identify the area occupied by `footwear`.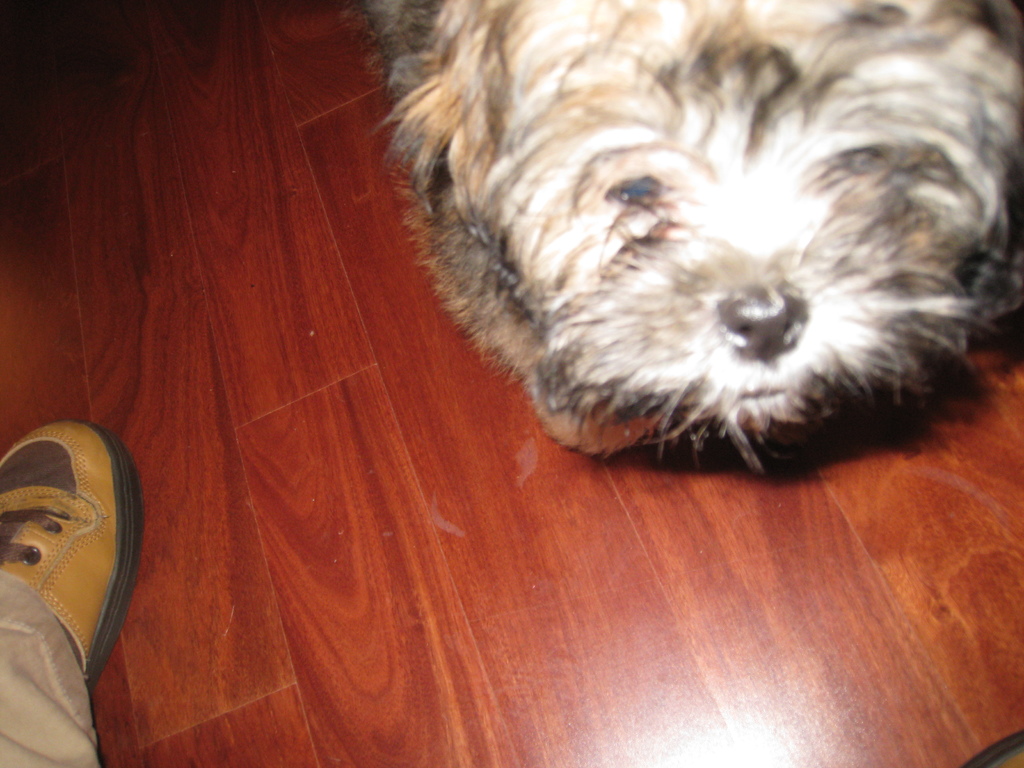
Area: (x1=6, y1=415, x2=132, y2=691).
